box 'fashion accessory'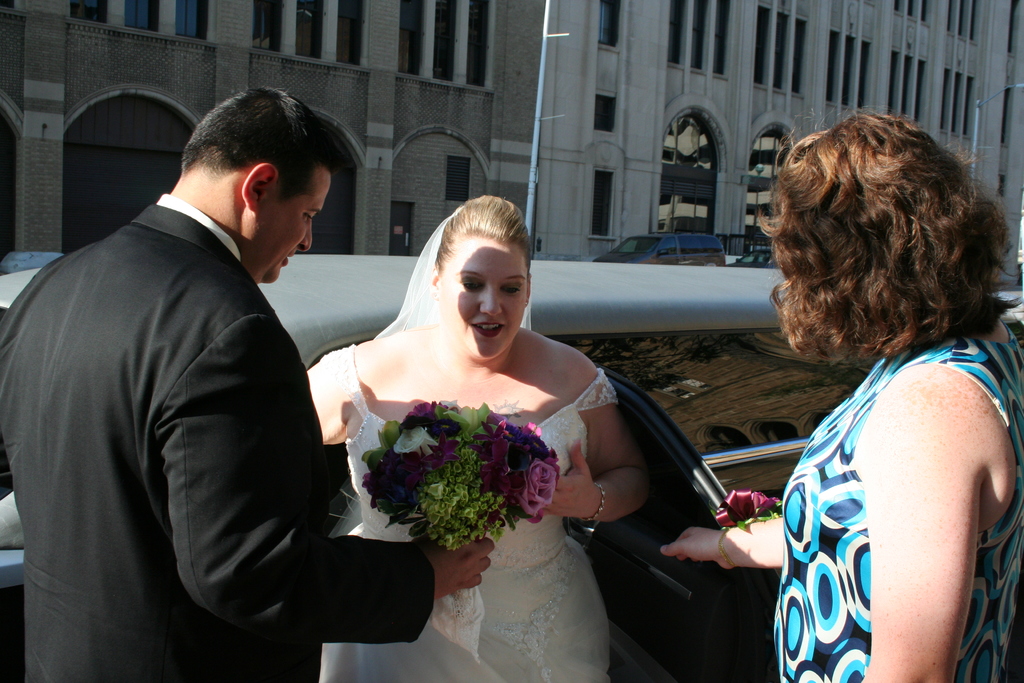
rect(717, 527, 739, 570)
